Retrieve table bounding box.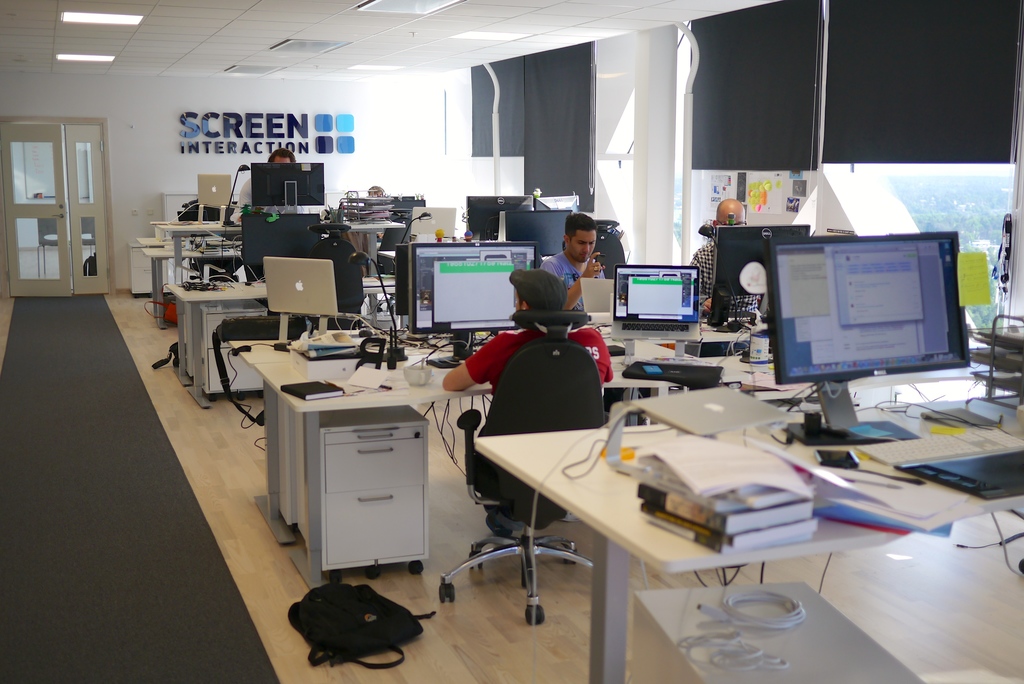
Bounding box: 147/213/239/246.
